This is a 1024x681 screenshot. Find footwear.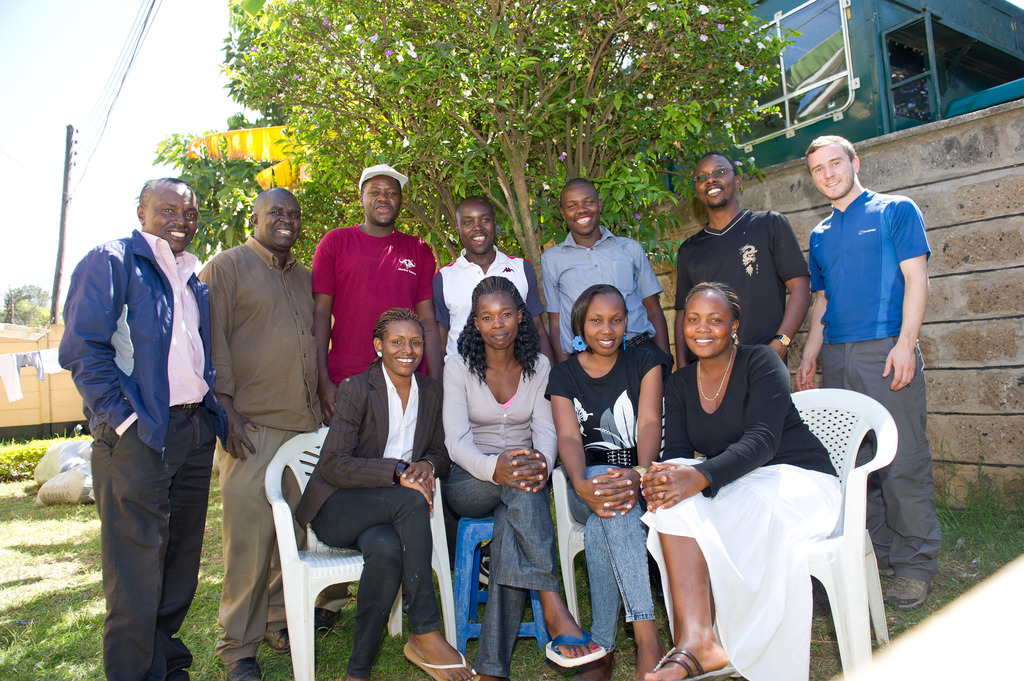
Bounding box: pyautogui.locateOnScreen(647, 643, 737, 680).
